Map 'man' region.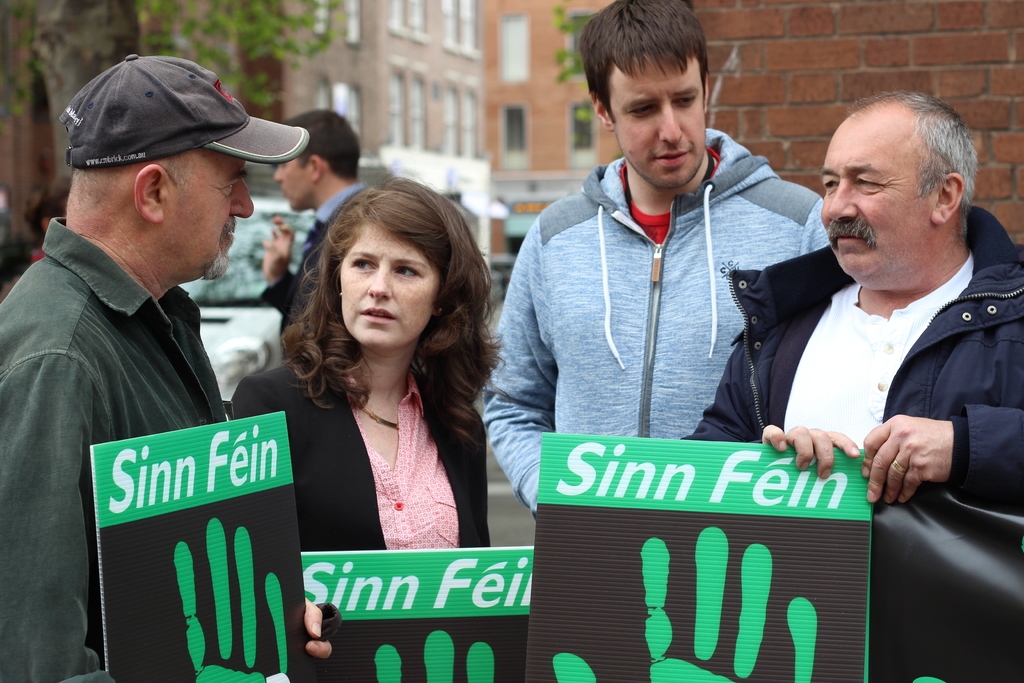
Mapped to <bbox>477, 0, 836, 522</bbox>.
